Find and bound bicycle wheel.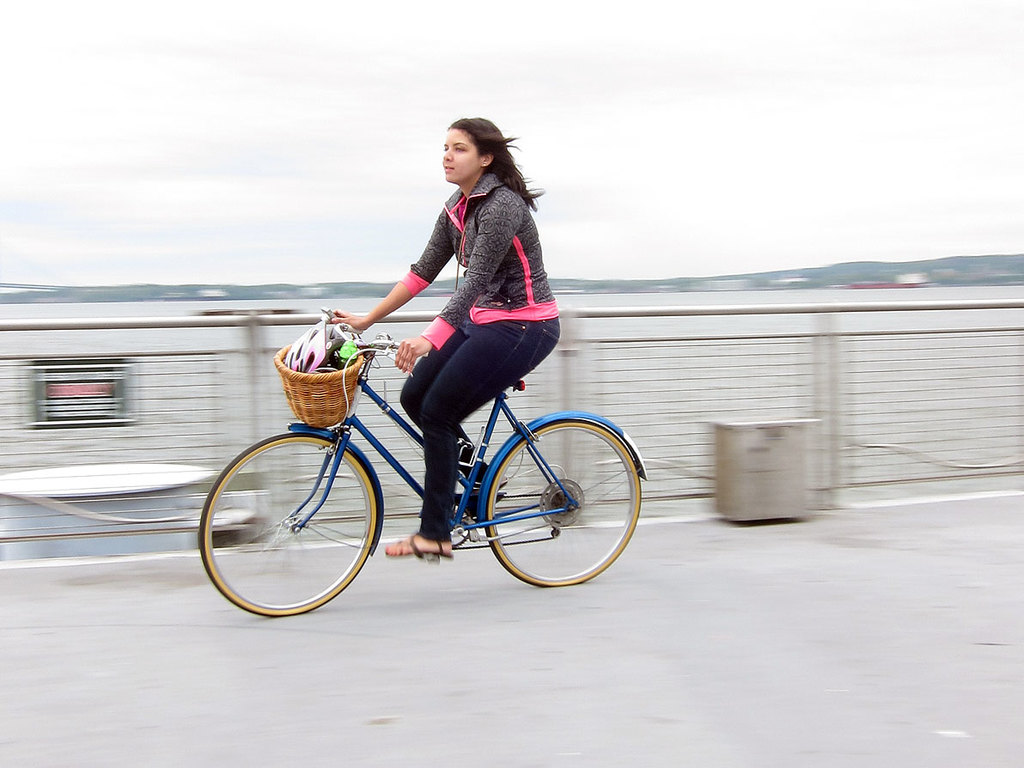
Bound: {"x1": 456, "y1": 417, "x2": 627, "y2": 595}.
